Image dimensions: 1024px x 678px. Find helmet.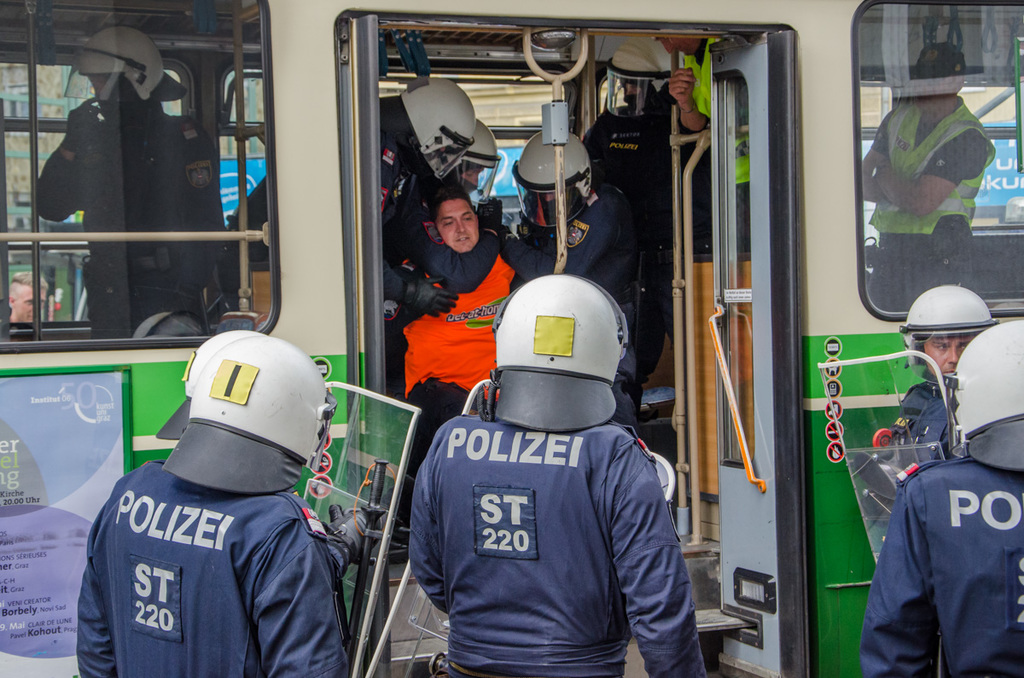
590, 39, 689, 124.
